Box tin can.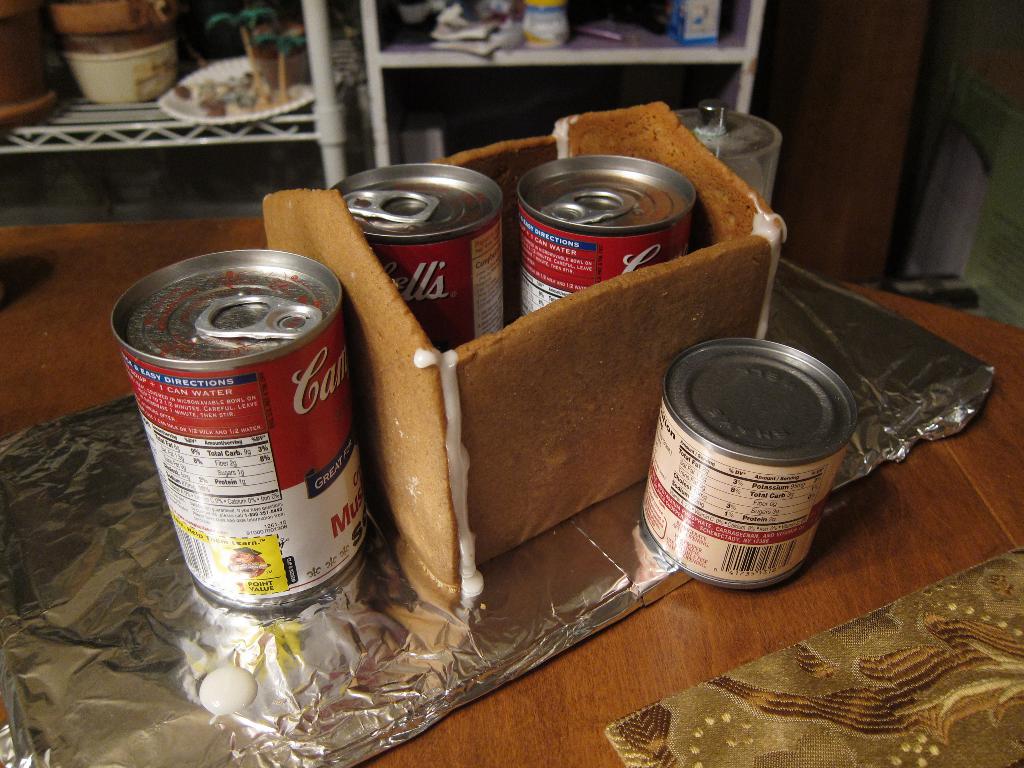
639 334 860 591.
